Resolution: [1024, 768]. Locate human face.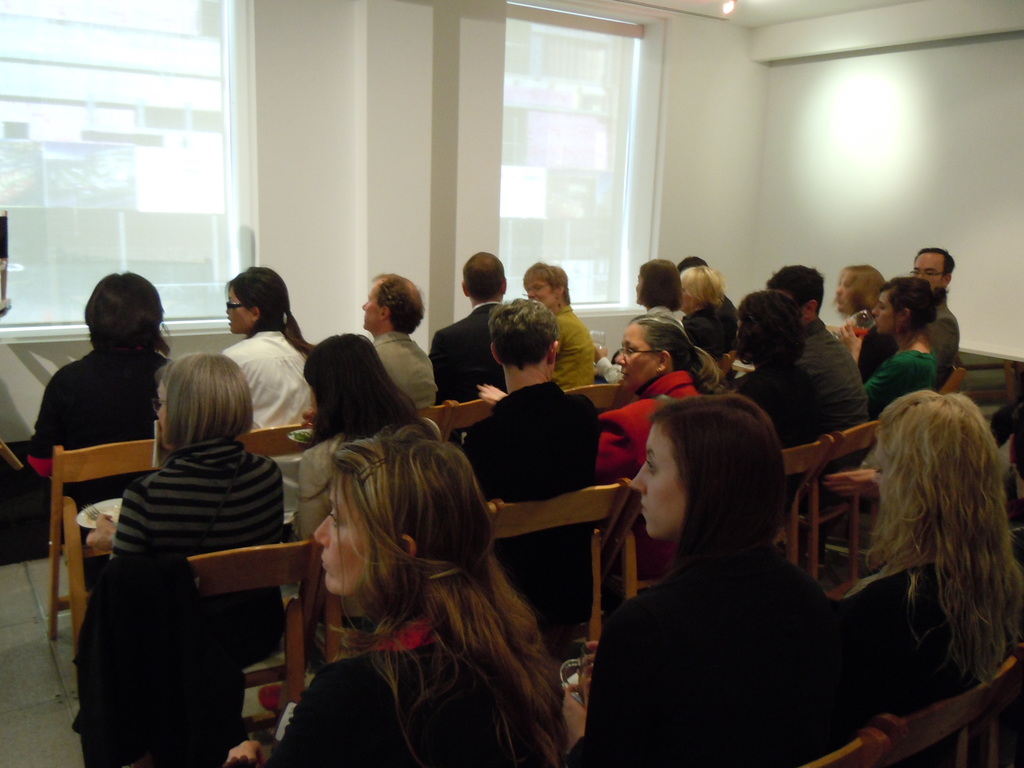
box=[225, 289, 254, 331].
